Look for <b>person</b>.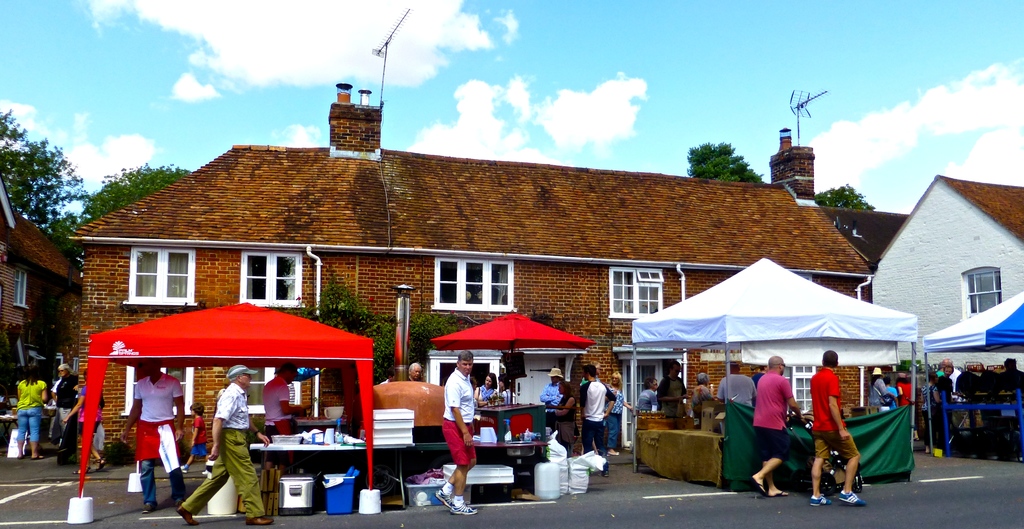
Found: 17, 370, 53, 464.
